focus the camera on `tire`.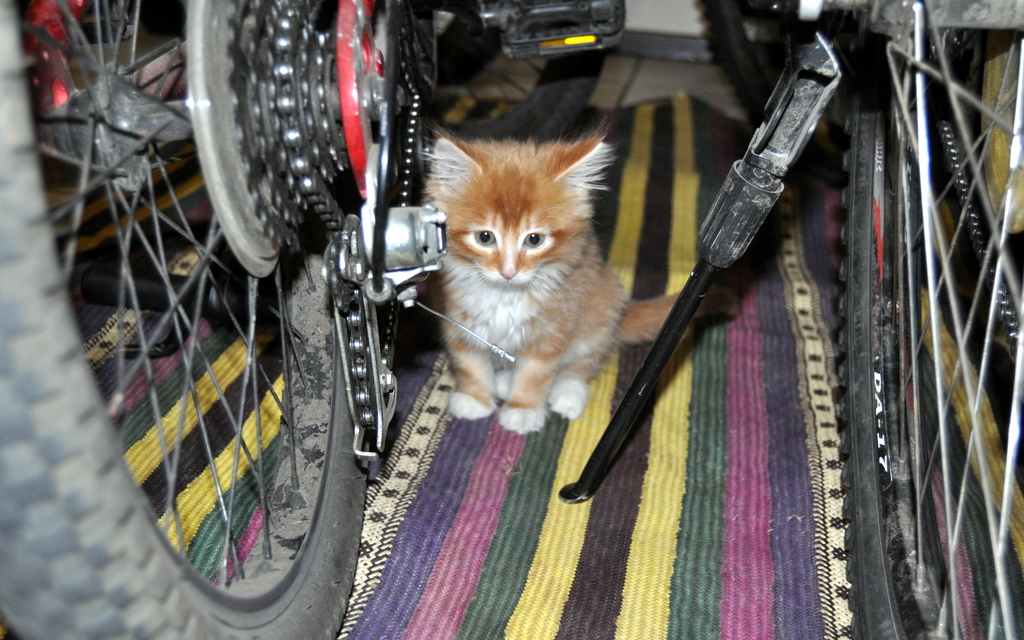
Focus region: (402,0,604,144).
